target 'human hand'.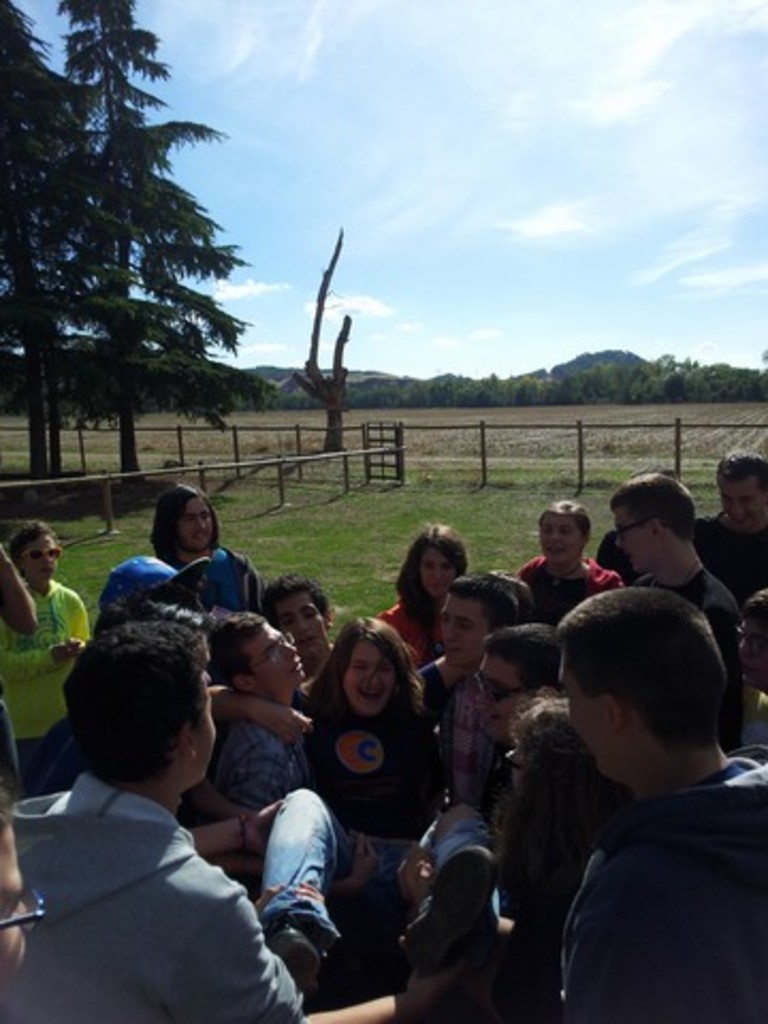
Target region: BBox(256, 698, 314, 745).
